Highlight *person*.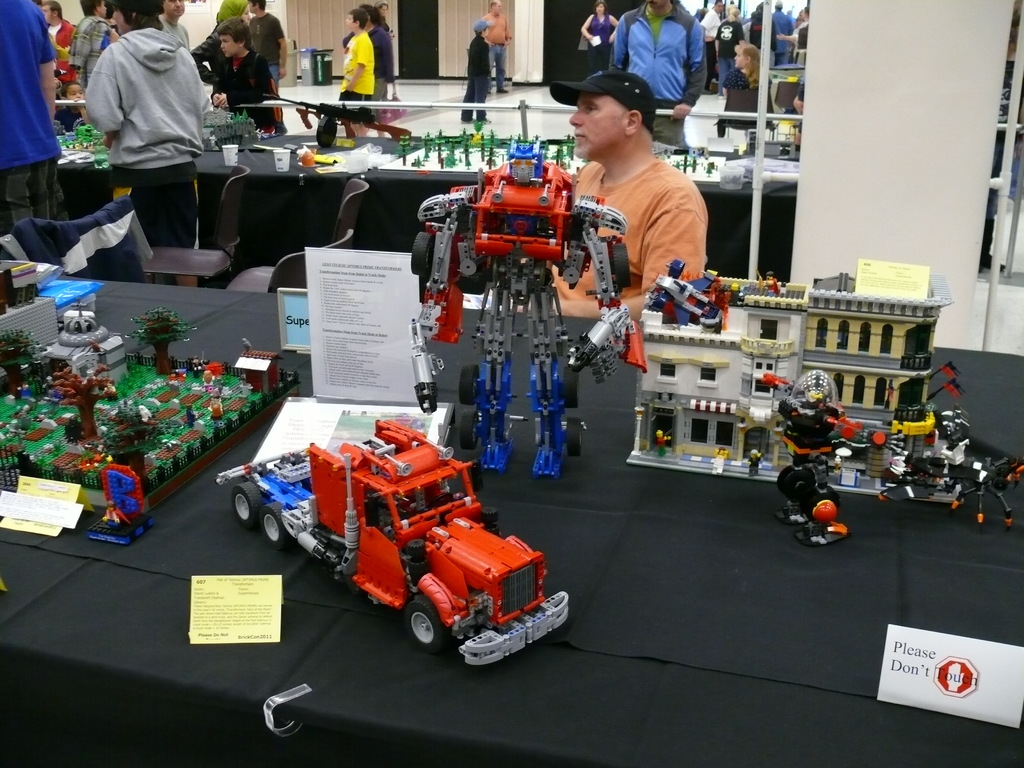
Highlighted region: 476:1:515:100.
